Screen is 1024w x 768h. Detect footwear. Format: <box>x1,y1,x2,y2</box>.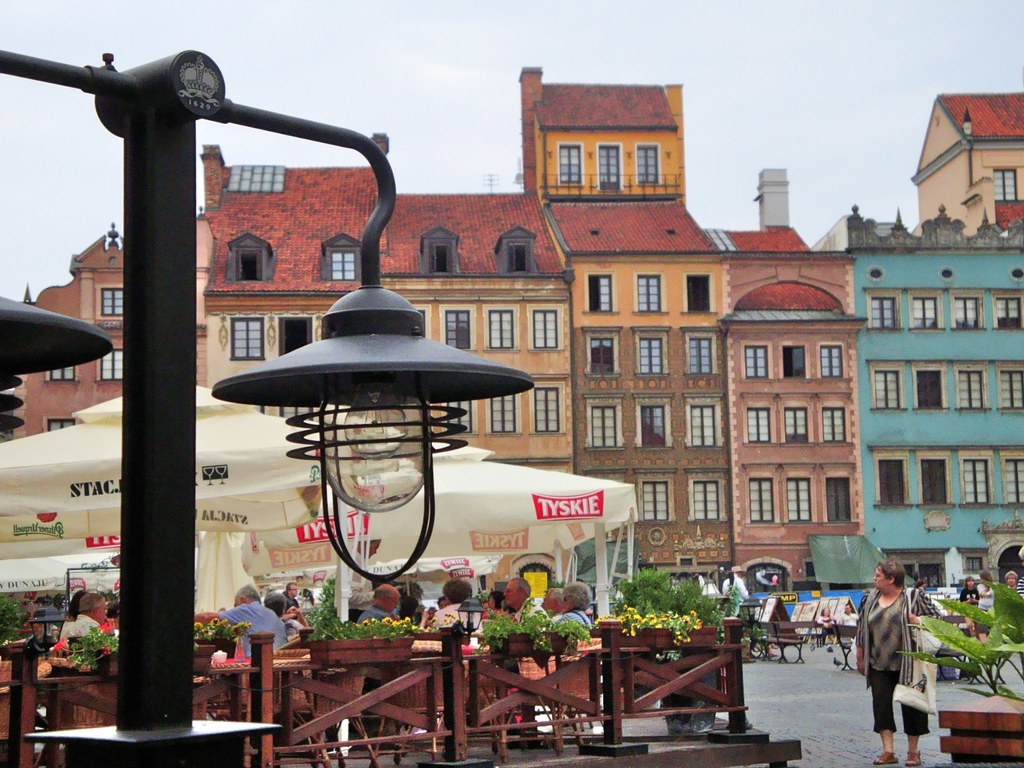
<box>907,749,924,767</box>.
